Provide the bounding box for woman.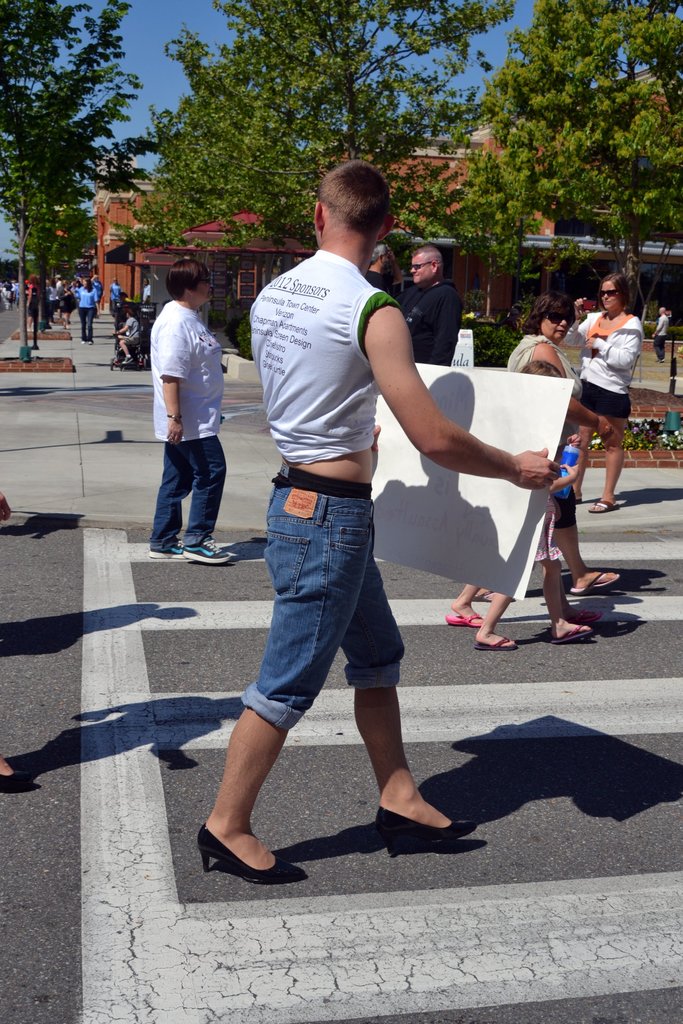
(x1=574, y1=273, x2=643, y2=512).
